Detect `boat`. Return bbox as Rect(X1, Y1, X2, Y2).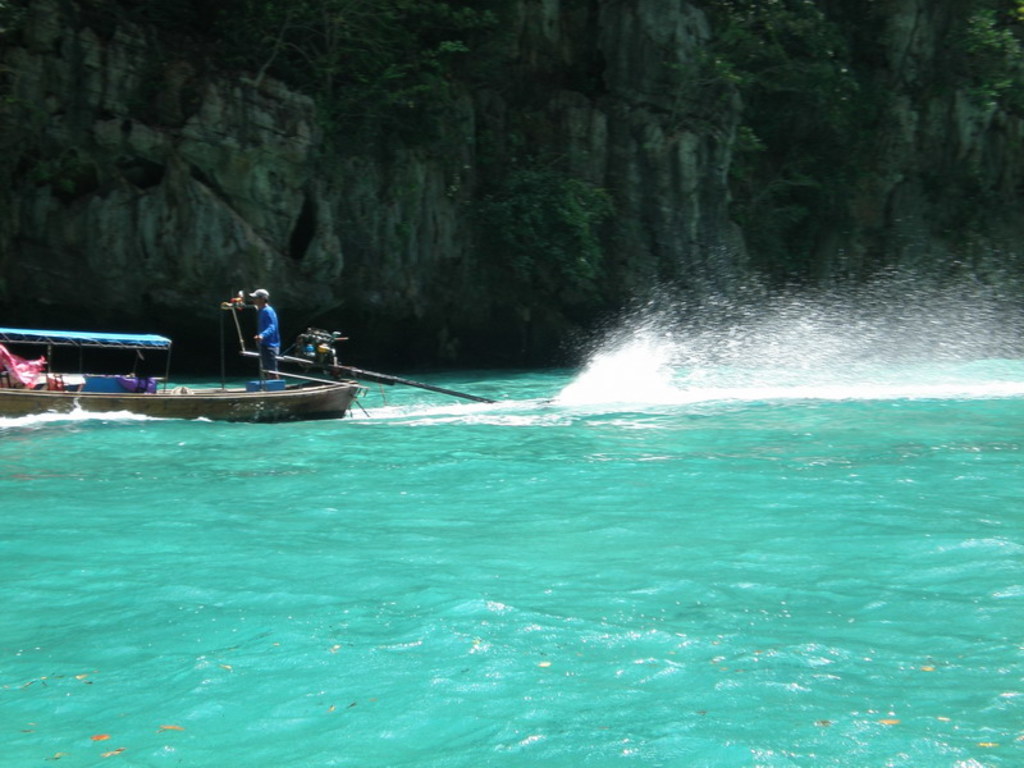
Rect(23, 298, 381, 421).
